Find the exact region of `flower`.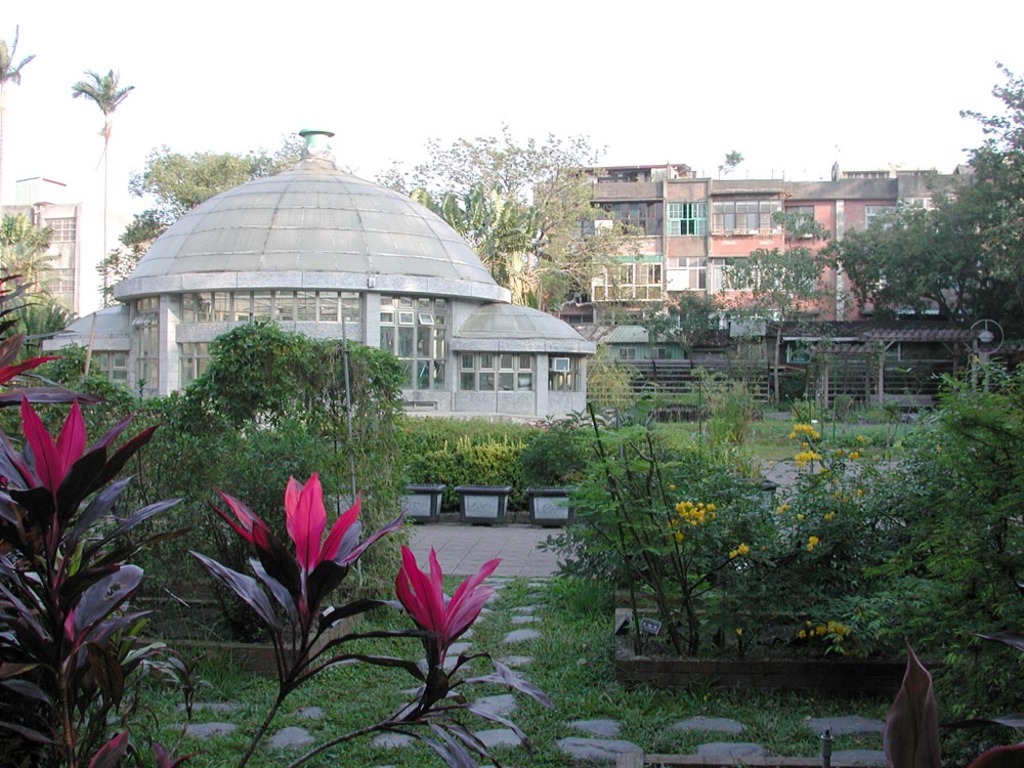
Exact region: bbox=(807, 534, 817, 546).
